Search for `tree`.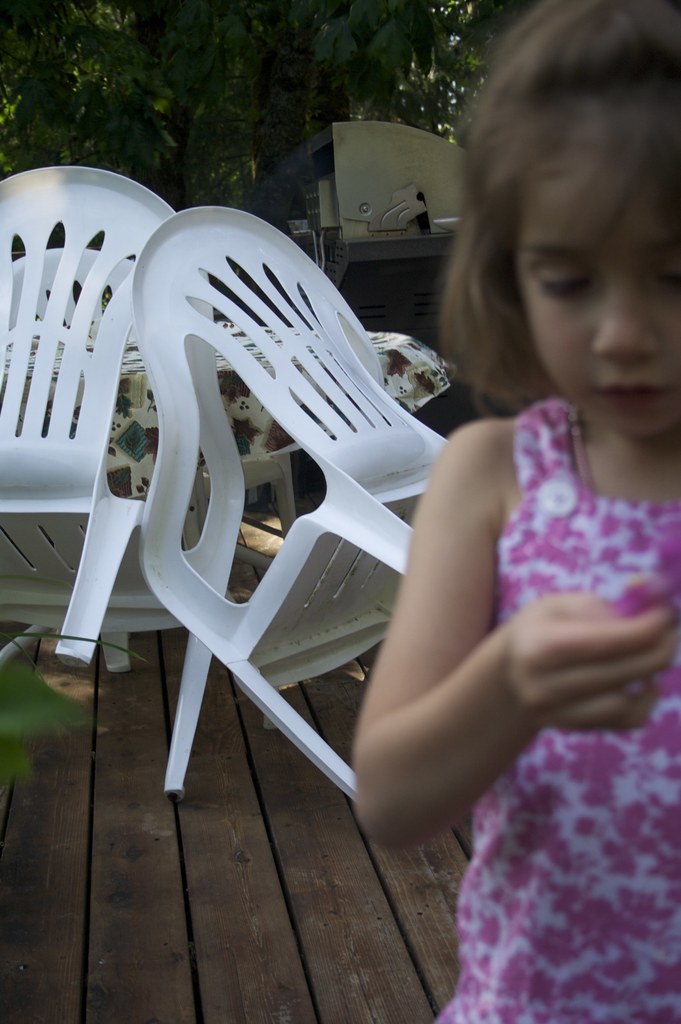
Found at <bbox>0, 0, 543, 230</bbox>.
